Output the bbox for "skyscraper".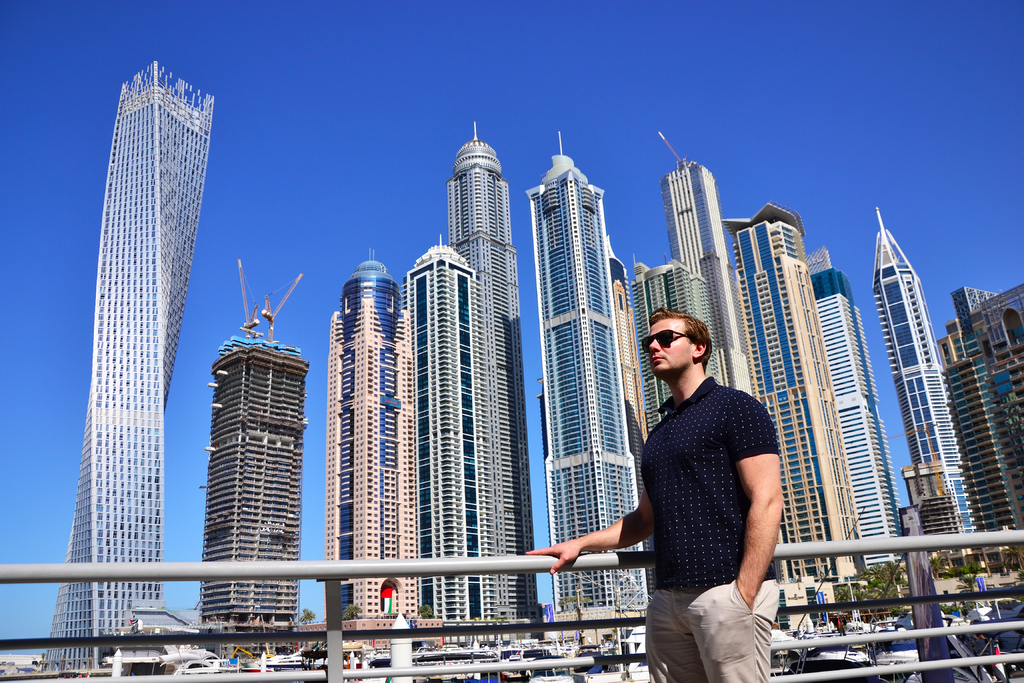
box=[629, 245, 714, 438].
